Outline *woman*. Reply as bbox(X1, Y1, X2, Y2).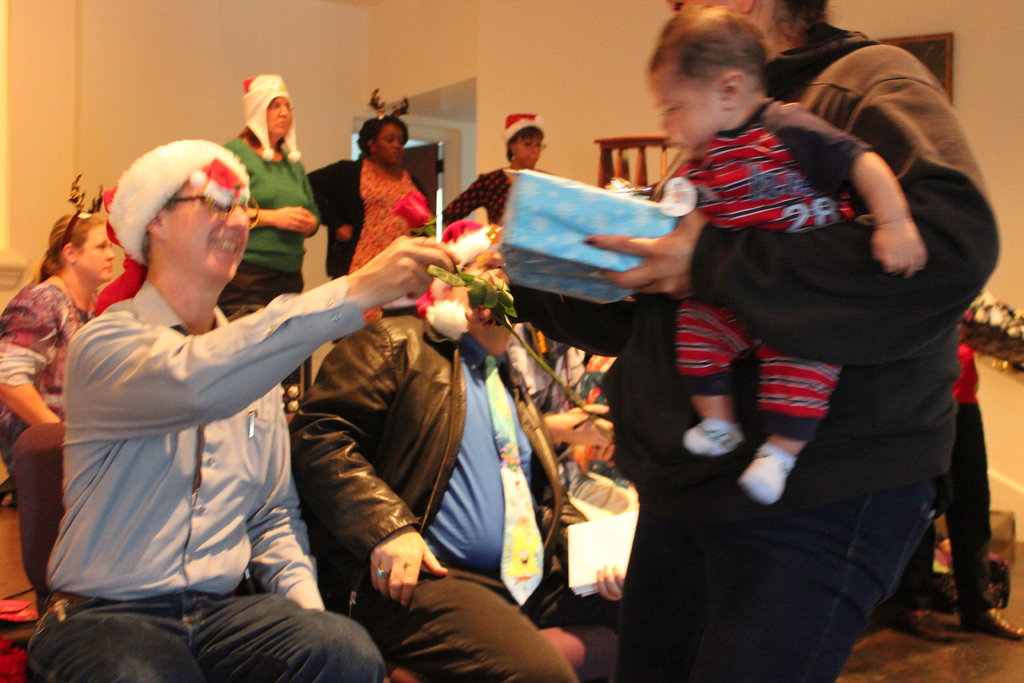
bbox(0, 172, 116, 491).
